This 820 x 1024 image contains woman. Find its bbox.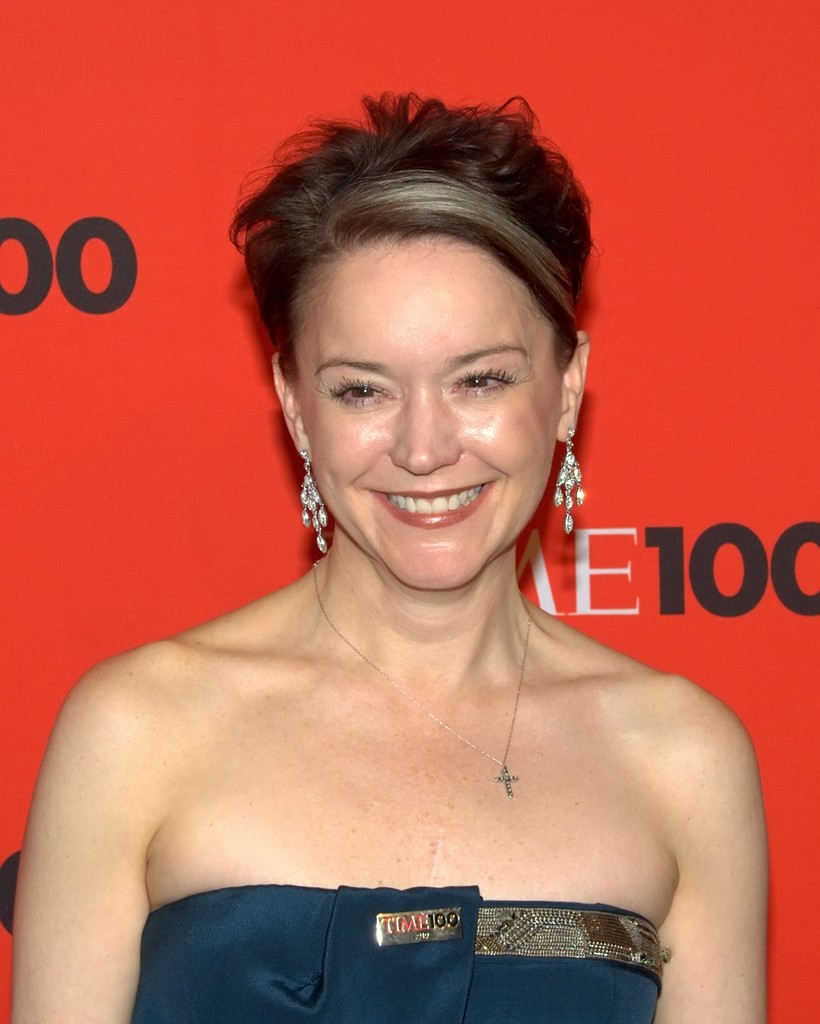
bbox=(22, 78, 765, 1023).
